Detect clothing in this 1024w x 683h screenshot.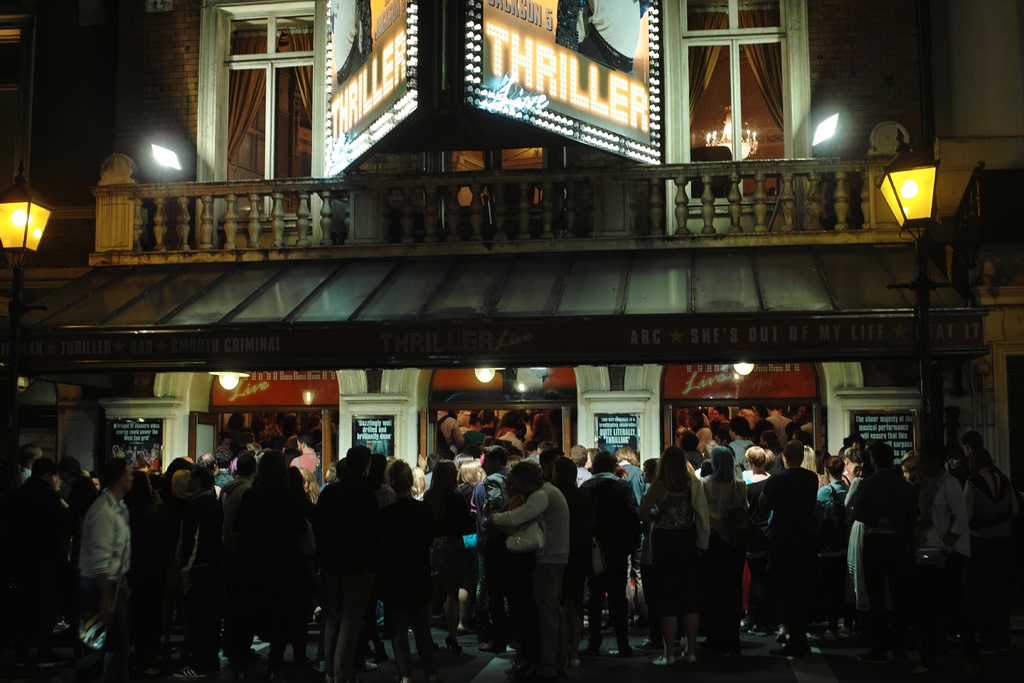
Detection: box(851, 466, 920, 644).
